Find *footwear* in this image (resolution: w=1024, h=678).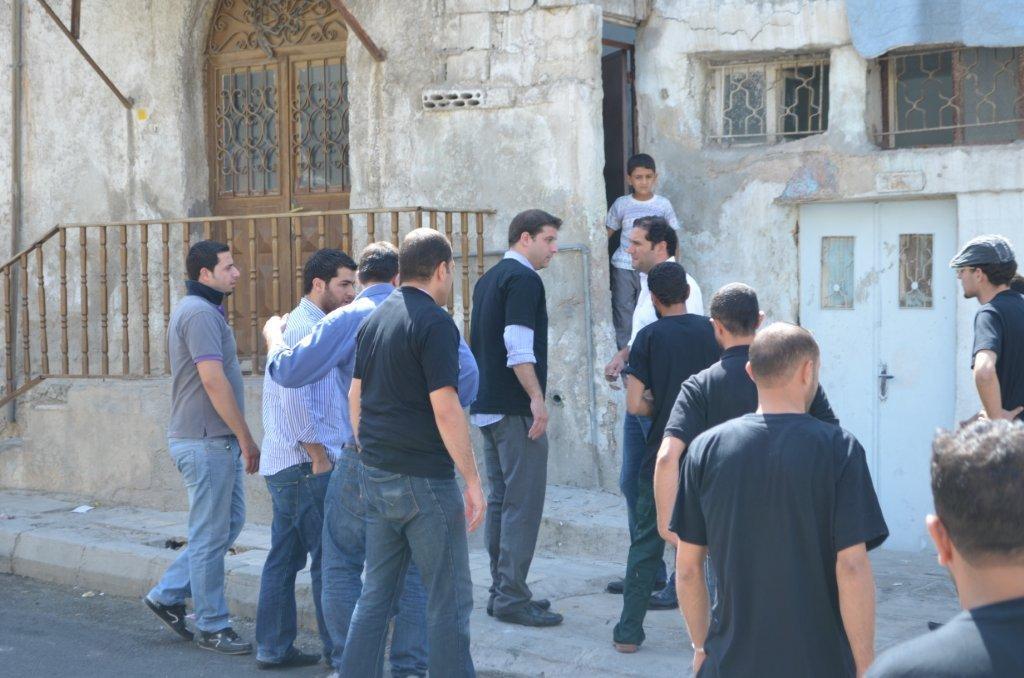
box=[531, 598, 551, 608].
